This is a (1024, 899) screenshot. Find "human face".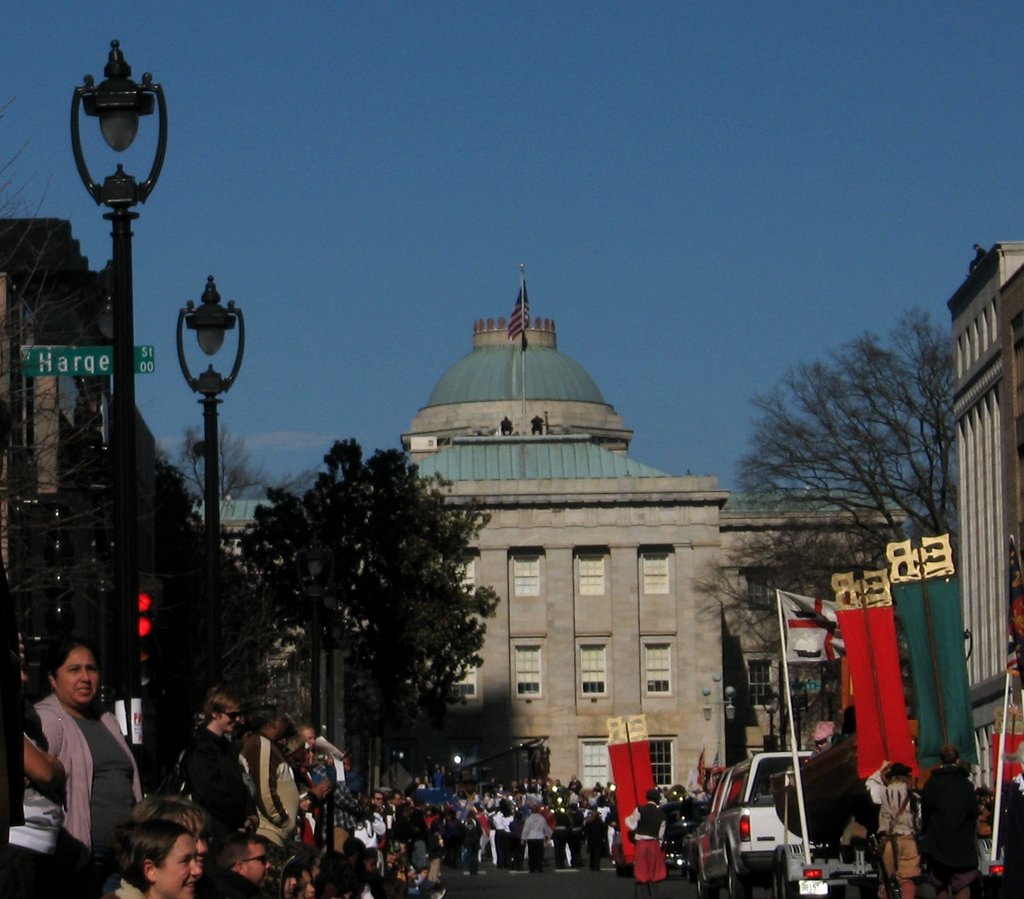
Bounding box: [242, 847, 273, 893].
